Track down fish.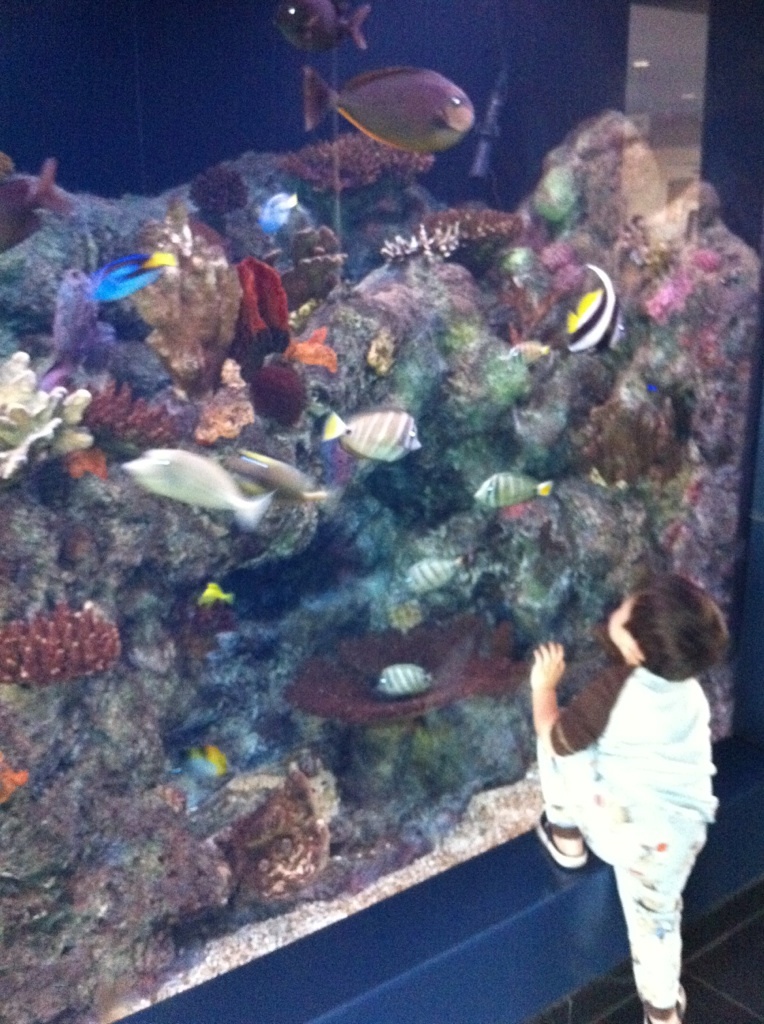
Tracked to pyautogui.locateOnScreen(308, 60, 476, 154).
